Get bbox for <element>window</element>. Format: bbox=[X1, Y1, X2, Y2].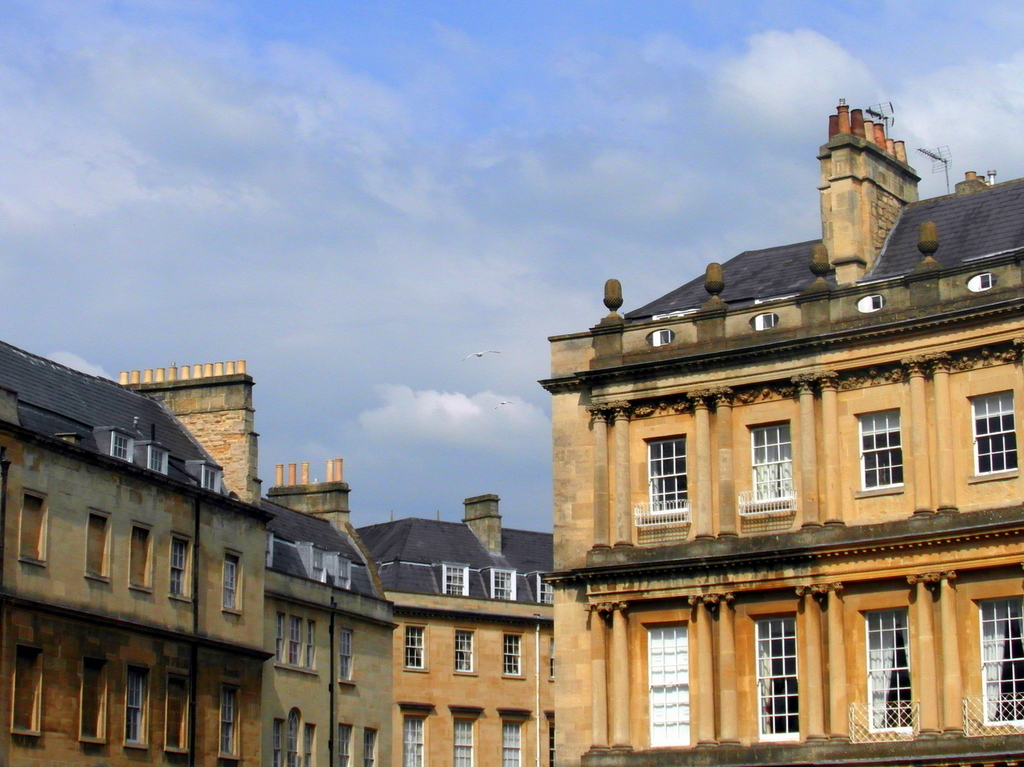
bbox=[227, 551, 235, 607].
